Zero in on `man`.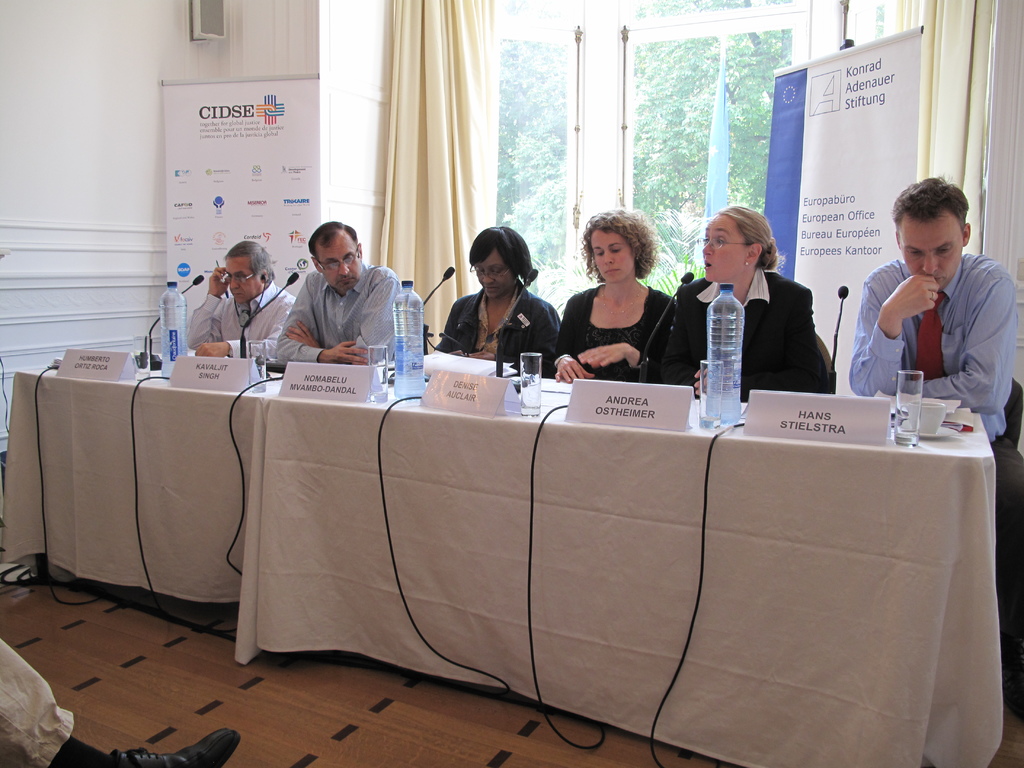
Zeroed in: (left=187, top=240, right=292, bottom=358).
